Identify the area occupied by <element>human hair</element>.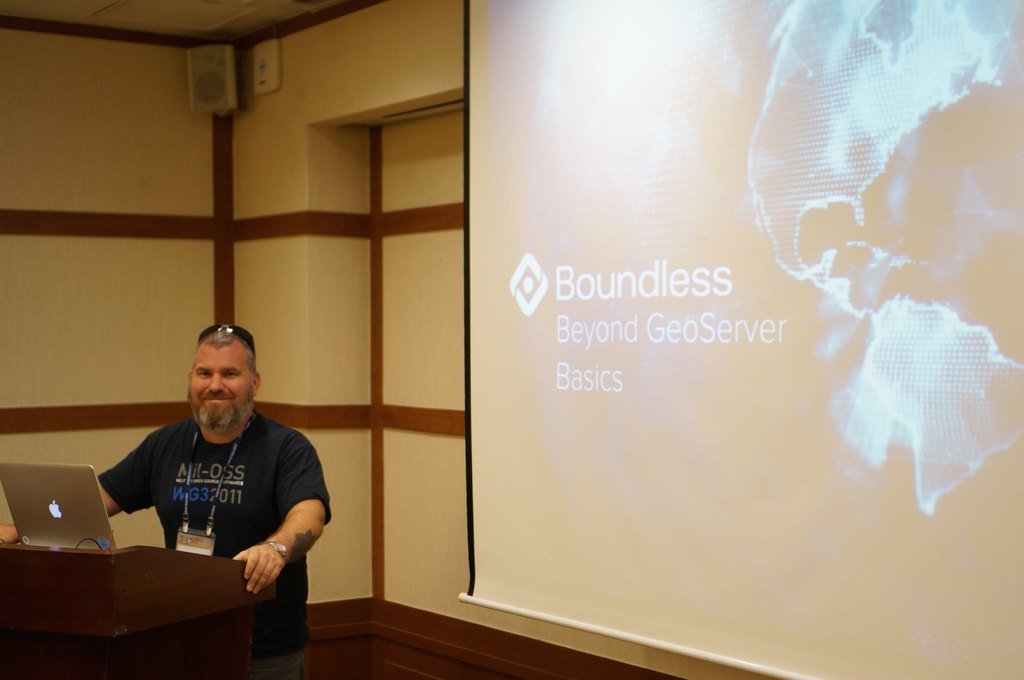
Area: Rect(200, 322, 258, 376).
